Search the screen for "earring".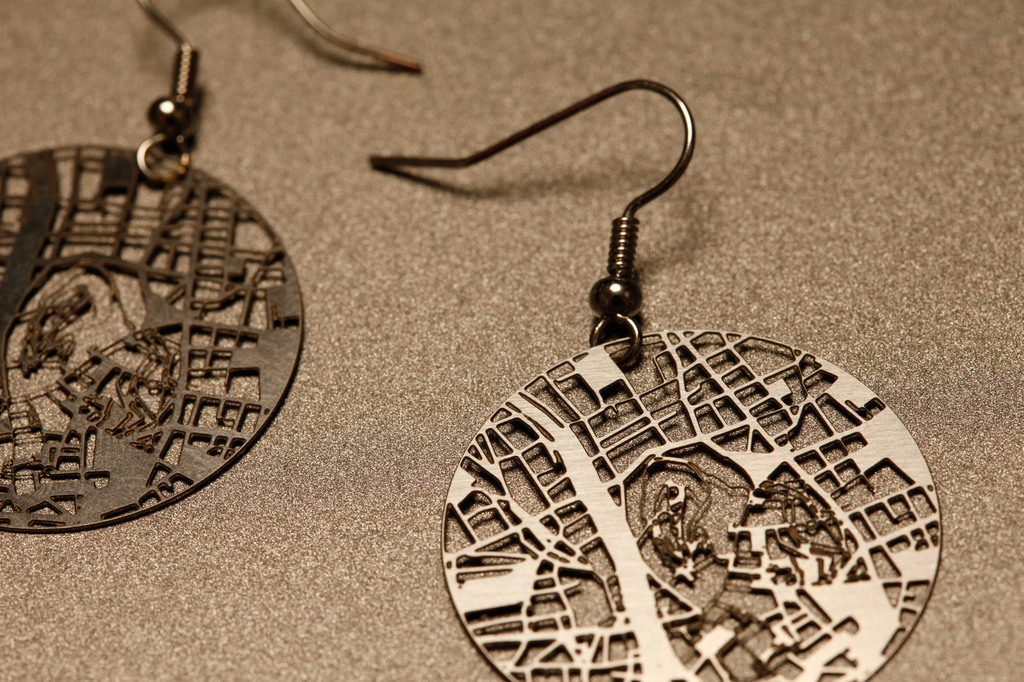
Found at select_region(0, 0, 425, 535).
